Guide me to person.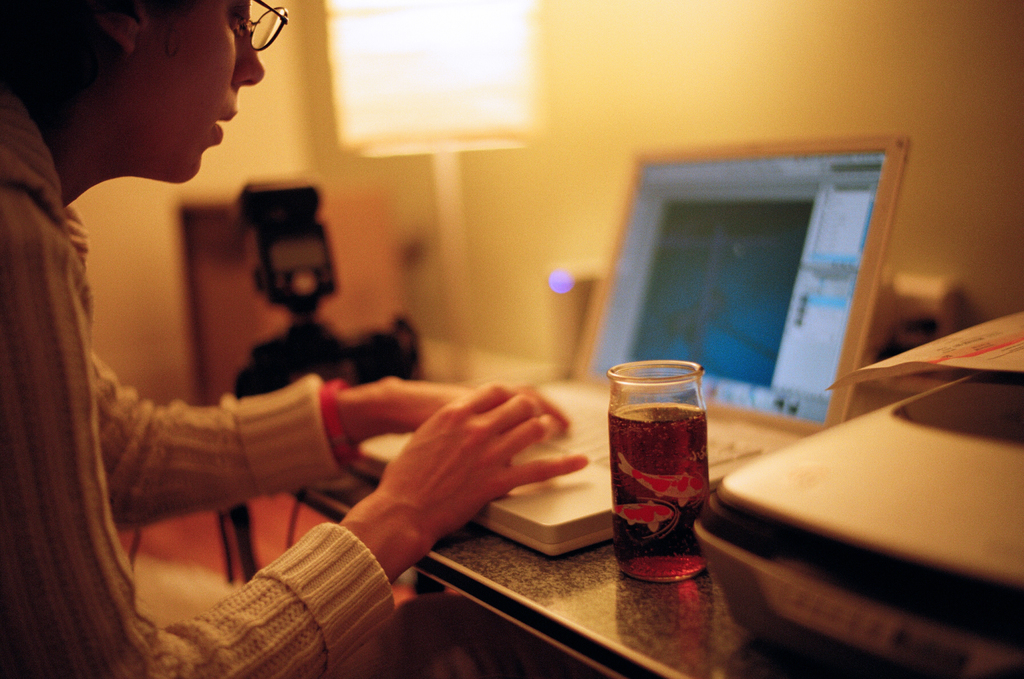
Guidance: <box>54,72,563,650</box>.
